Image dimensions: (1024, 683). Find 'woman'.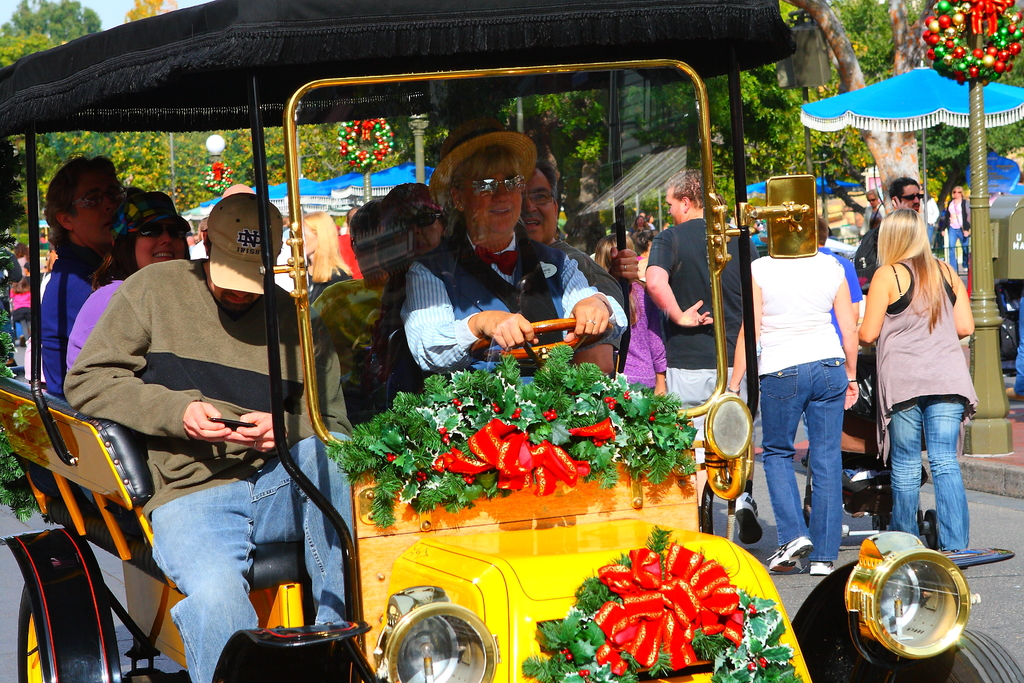
locate(51, 188, 198, 381).
